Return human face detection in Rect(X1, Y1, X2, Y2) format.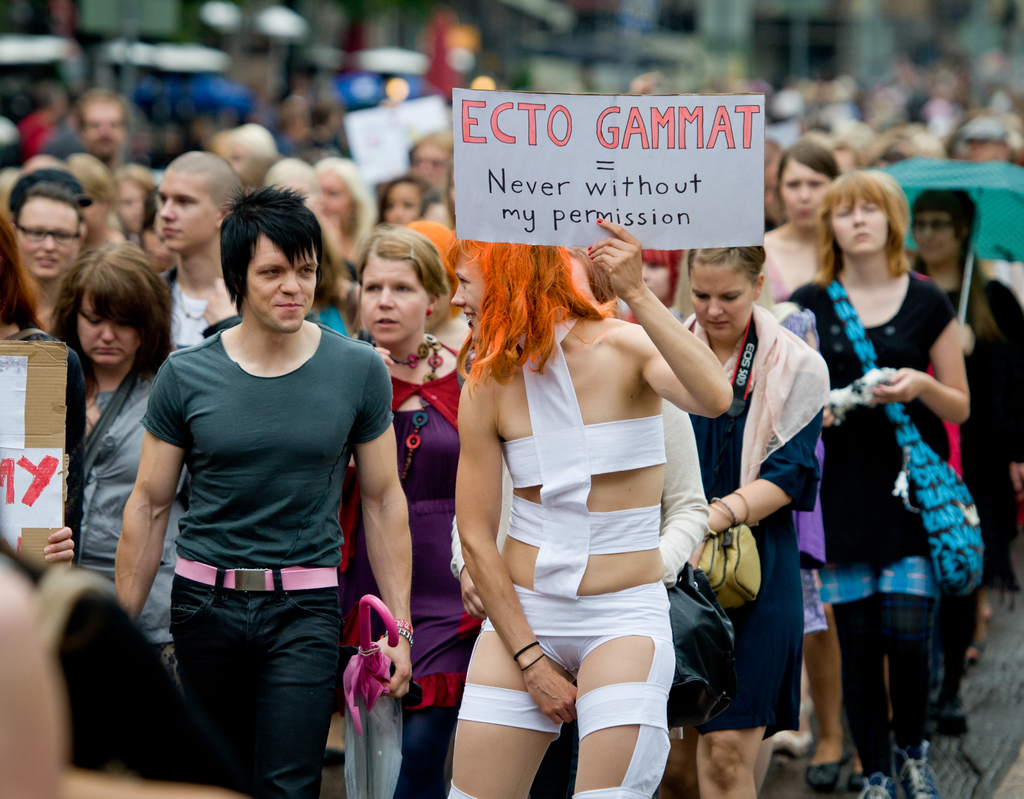
Rect(157, 171, 214, 252).
